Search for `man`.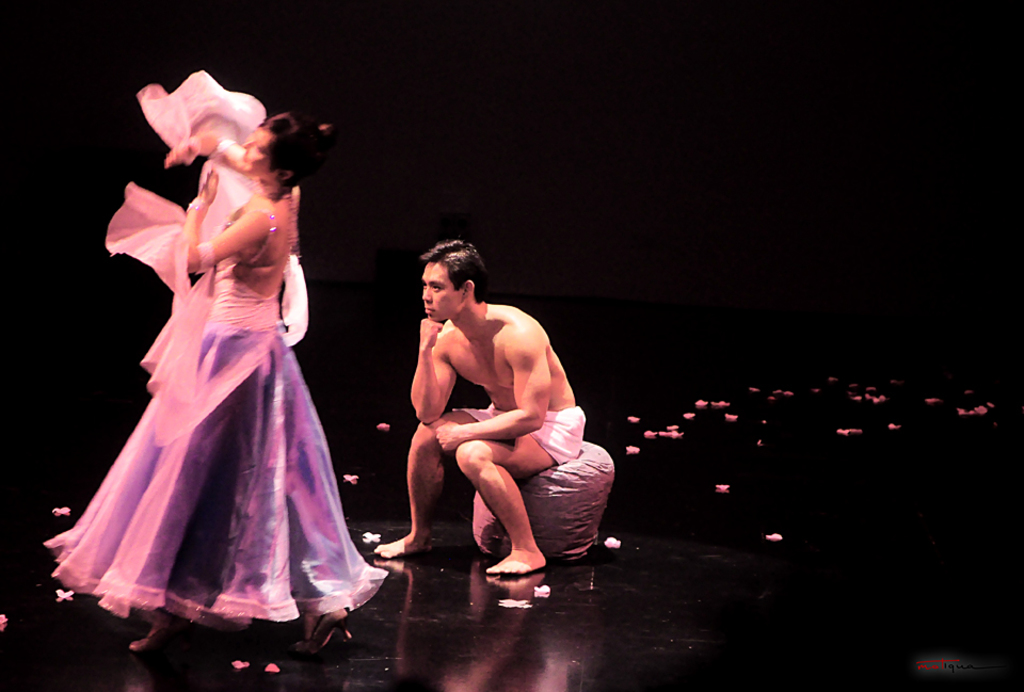
Found at l=375, t=231, r=608, b=608.
